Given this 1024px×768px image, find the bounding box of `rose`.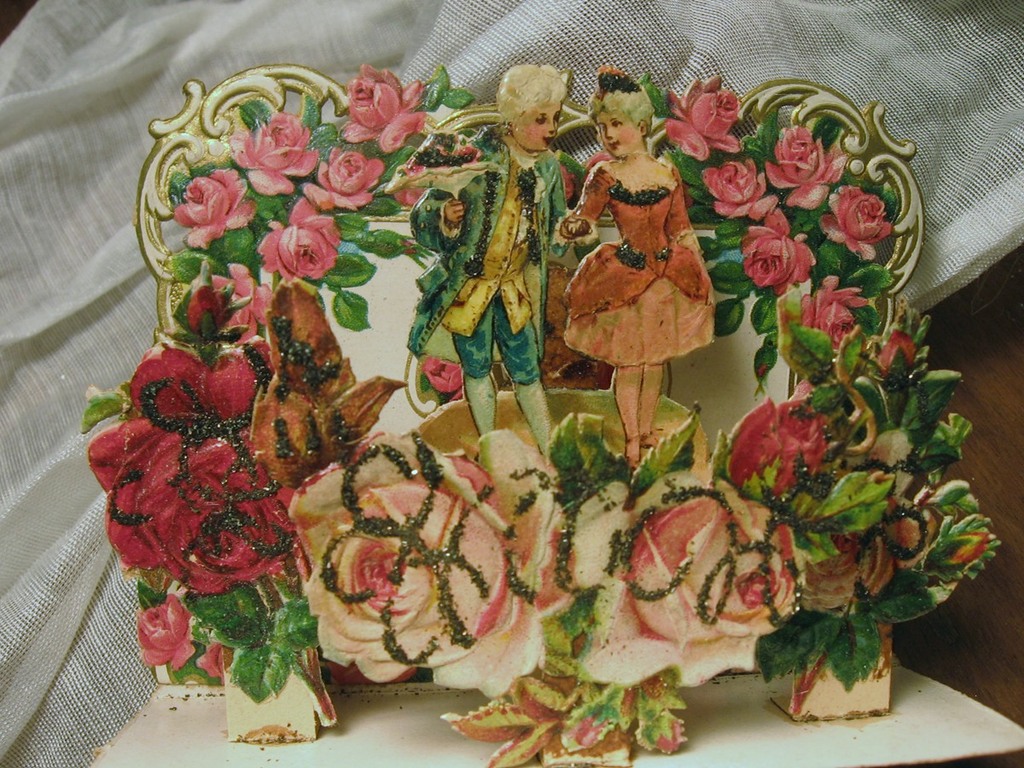
{"x1": 699, "y1": 156, "x2": 777, "y2": 224}.
